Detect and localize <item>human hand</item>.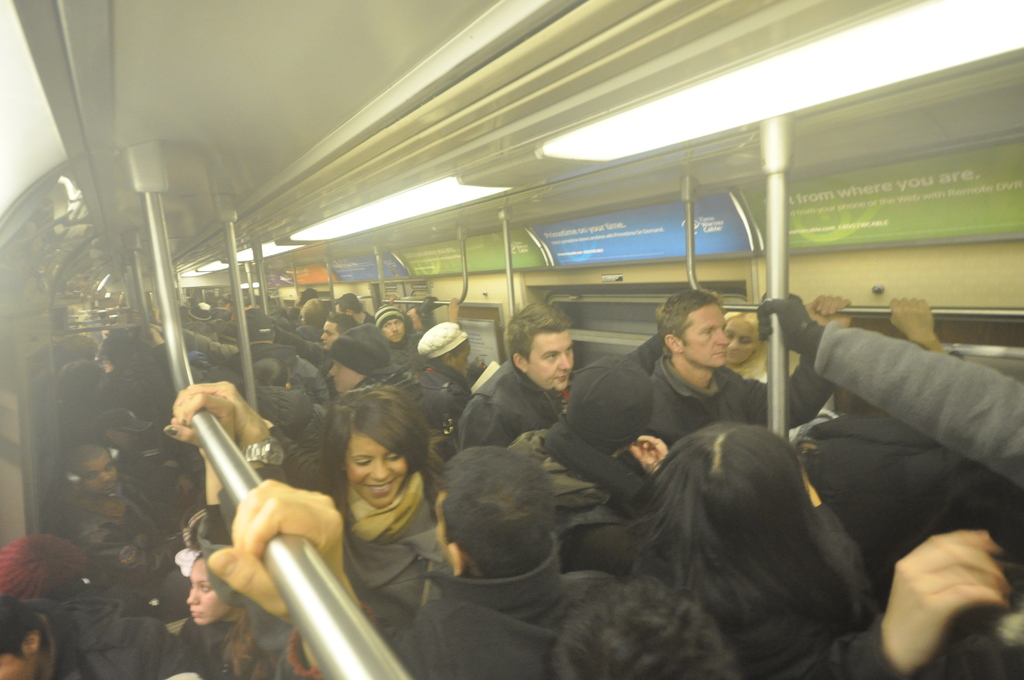
Localized at bbox=[885, 294, 939, 343].
